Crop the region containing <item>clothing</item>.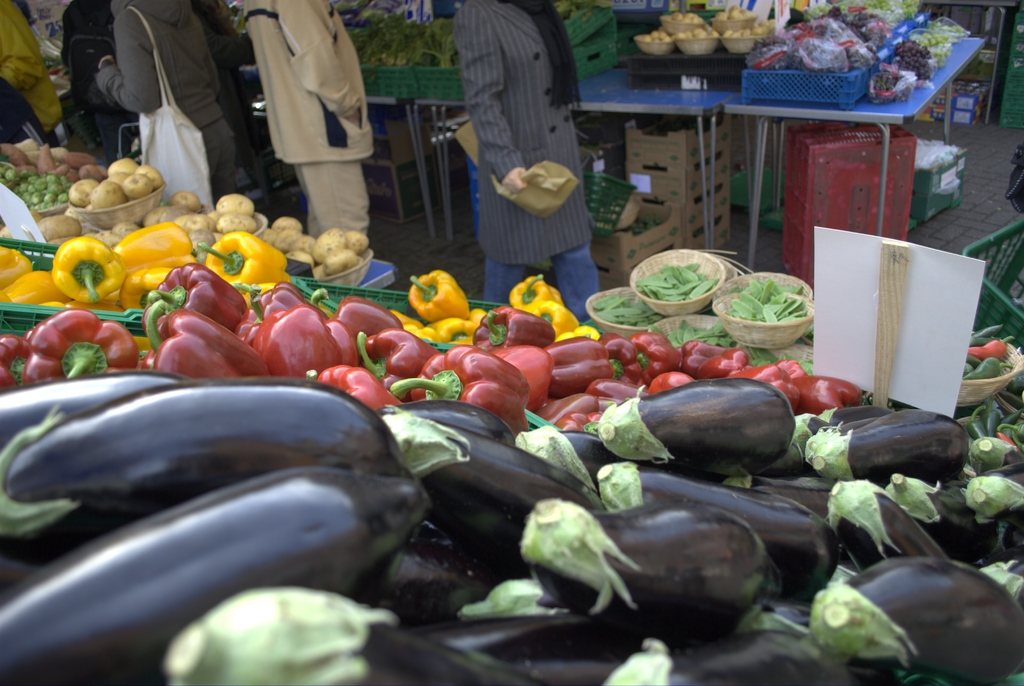
Crop region: <box>240,0,372,241</box>.
